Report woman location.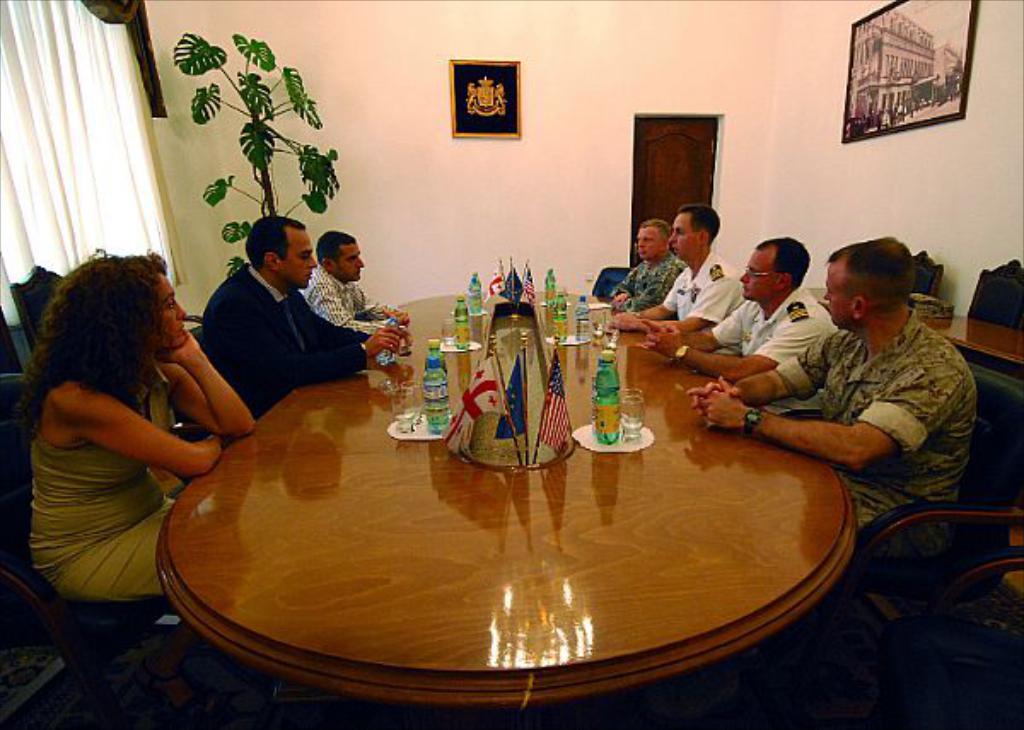
Report: {"left": 22, "top": 254, "right": 217, "bottom": 645}.
